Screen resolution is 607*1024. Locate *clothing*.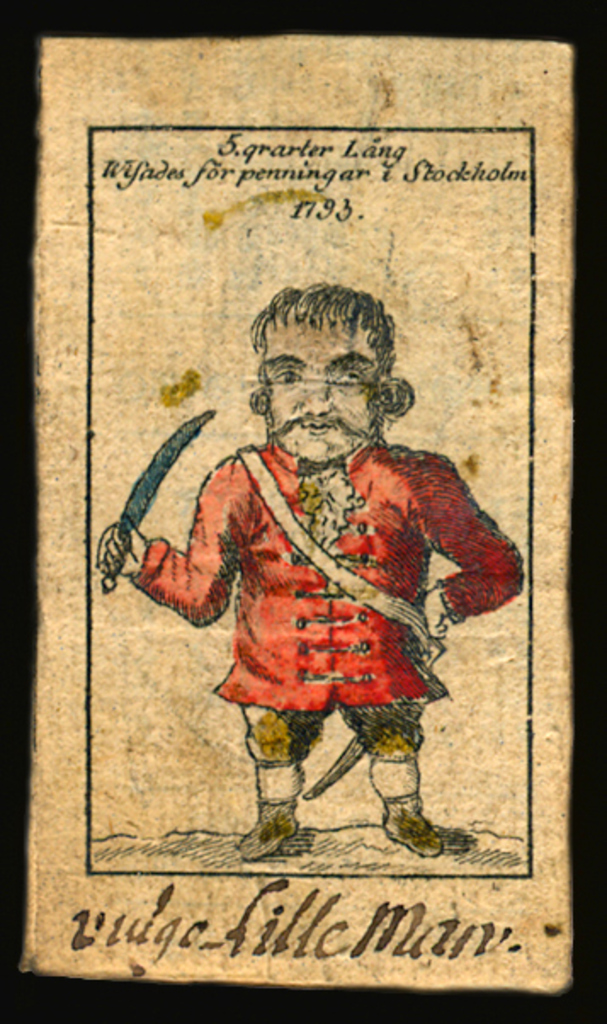
{"x1": 133, "y1": 400, "x2": 515, "y2": 781}.
